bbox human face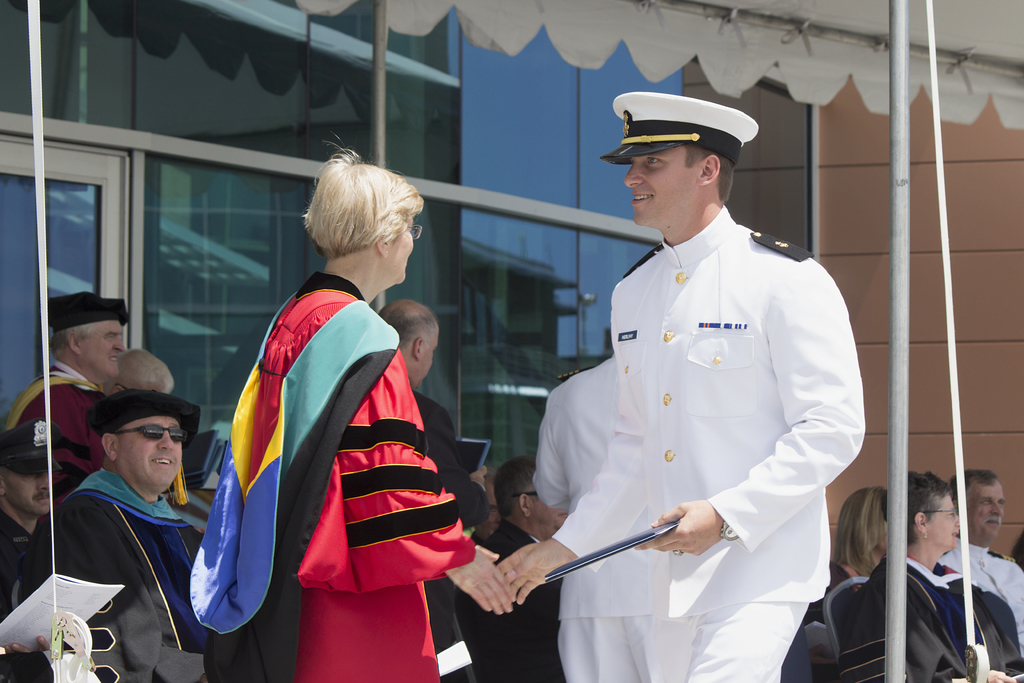
box=[122, 415, 186, 489]
